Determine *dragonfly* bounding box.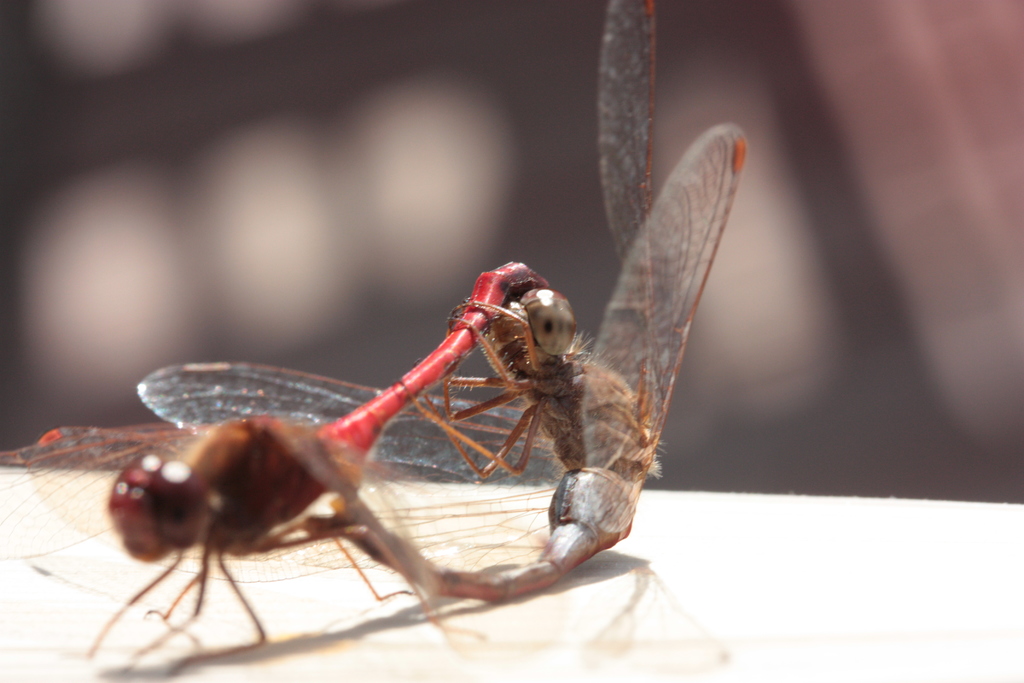
Determined: bbox=[0, 256, 557, 680].
